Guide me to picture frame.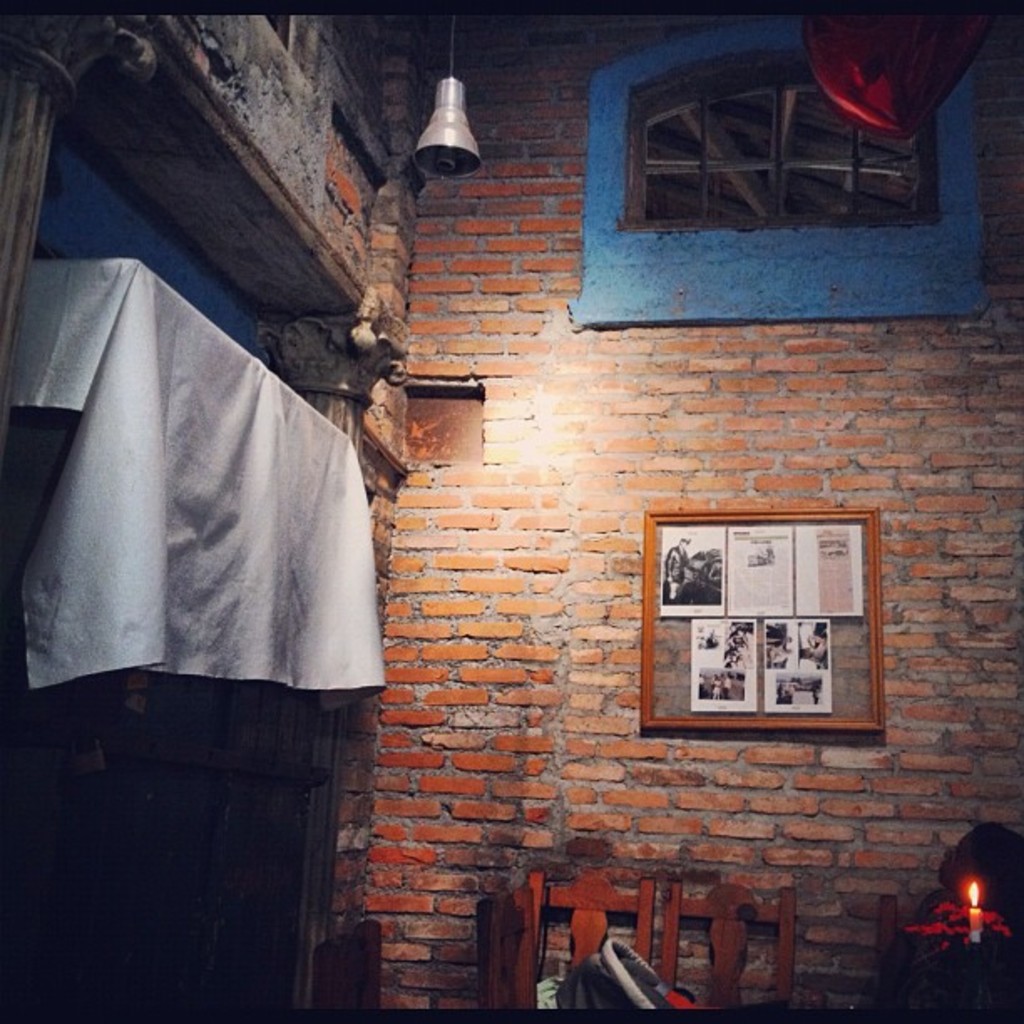
Guidance: {"x1": 639, "y1": 509, "x2": 882, "y2": 733}.
